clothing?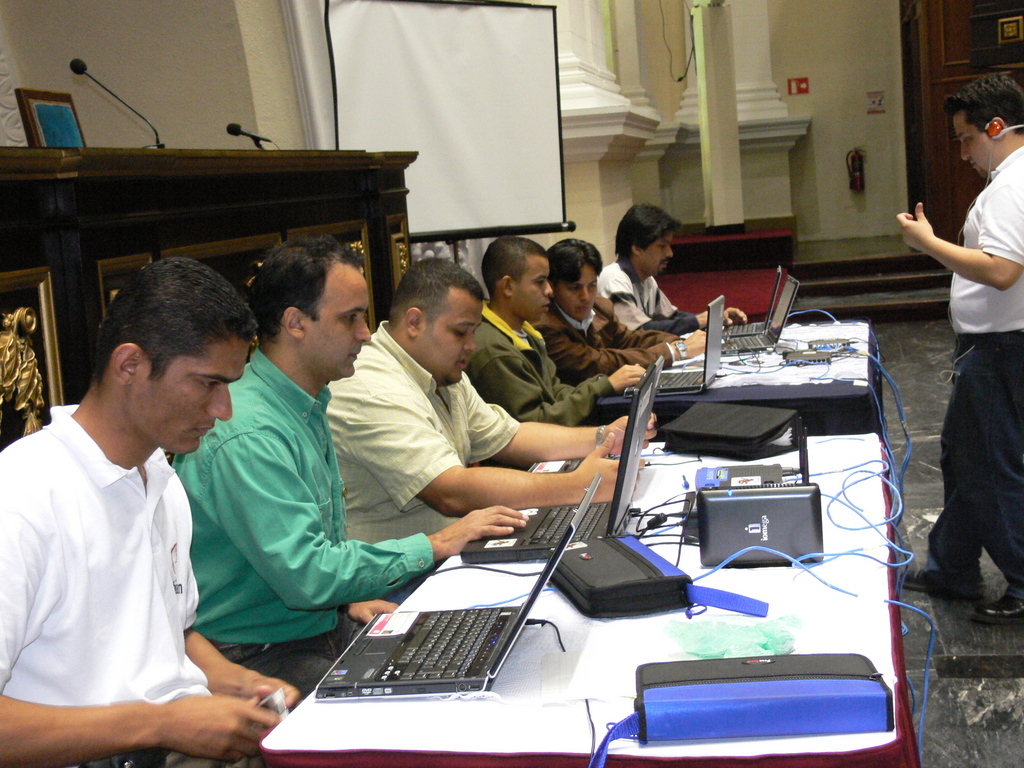
{"x1": 0, "y1": 399, "x2": 197, "y2": 767}
